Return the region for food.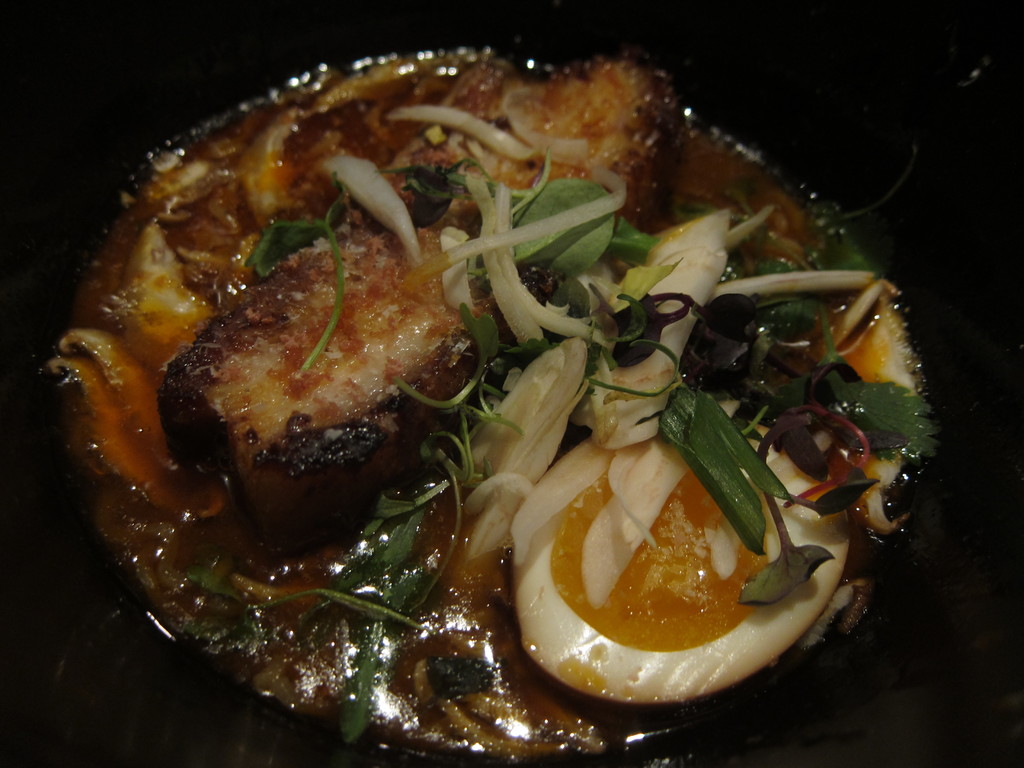
[67, 35, 929, 767].
